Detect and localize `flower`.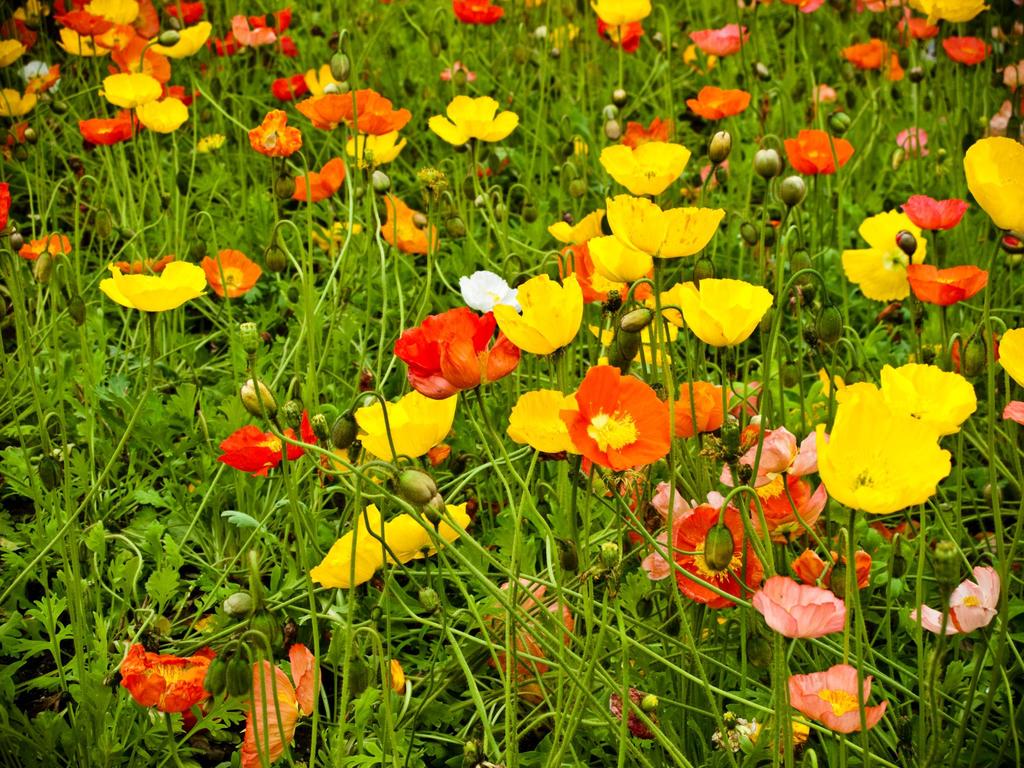
Localized at (478, 575, 575, 692).
